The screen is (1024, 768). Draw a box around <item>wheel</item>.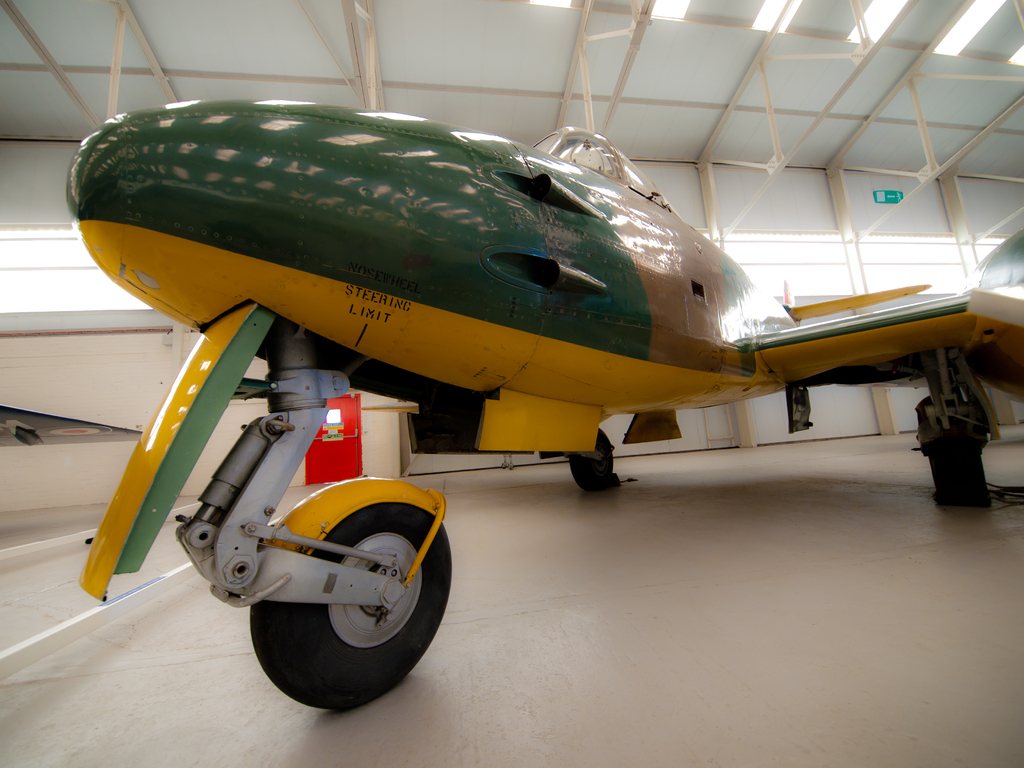
{"x1": 937, "y1": 404, "x2": 985, "y2": 508}.
